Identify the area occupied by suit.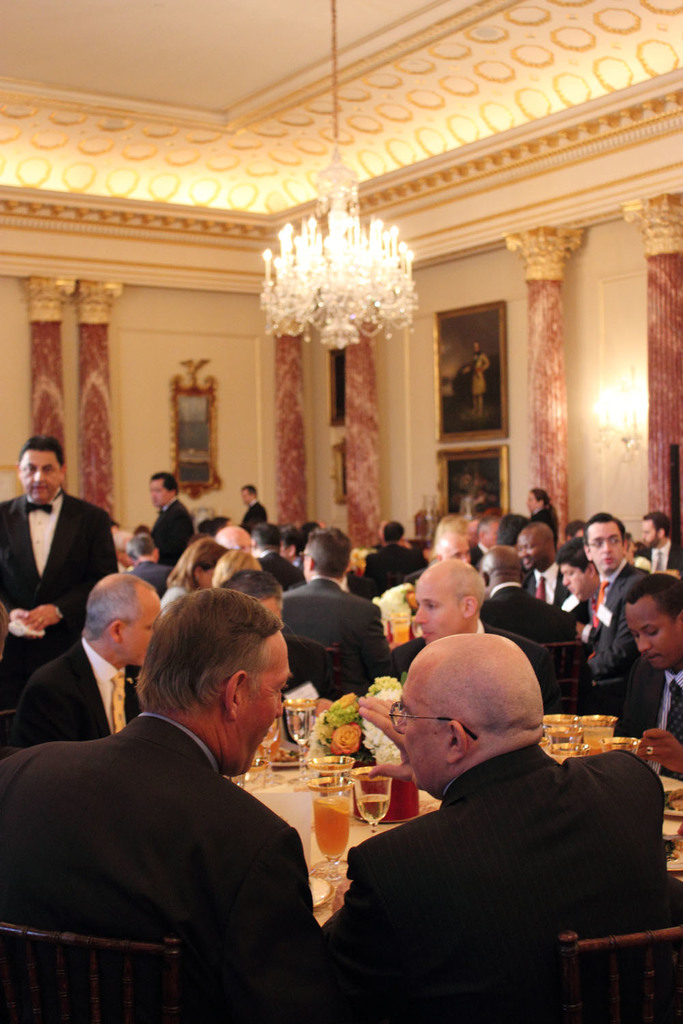
Area: [left=12, top=653, right=353, bottom=1012].
